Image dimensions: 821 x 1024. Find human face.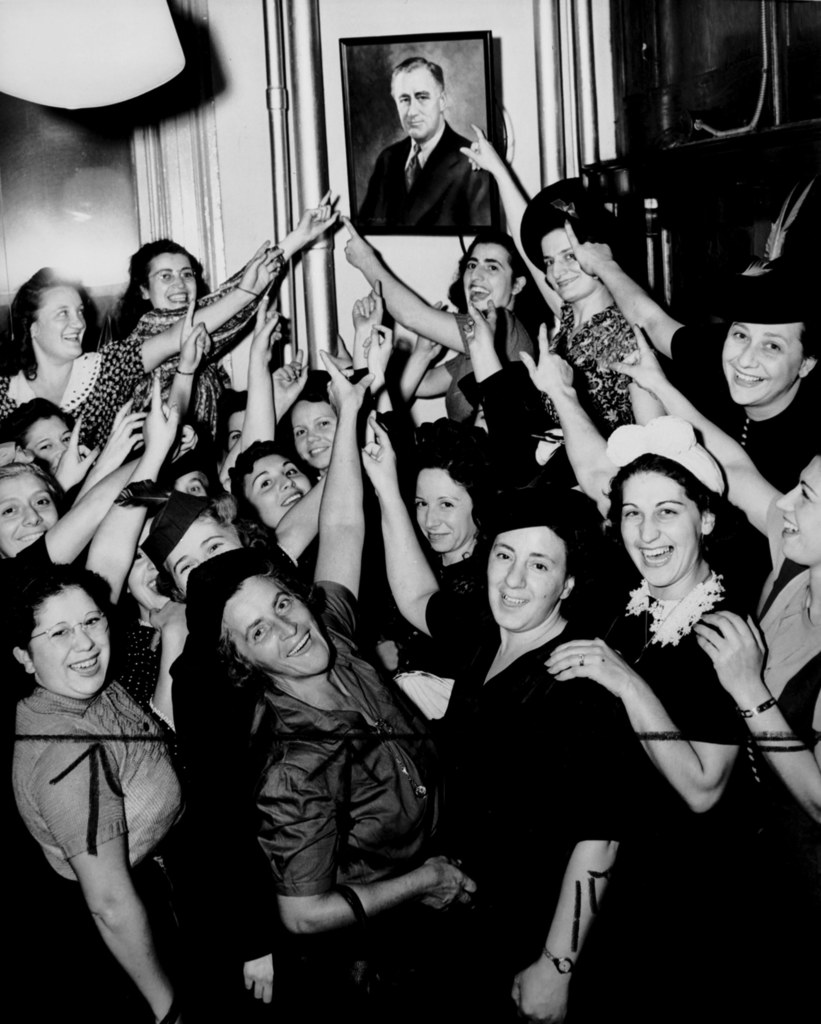
x1=149 y1=255 x2=195 y2=311.
